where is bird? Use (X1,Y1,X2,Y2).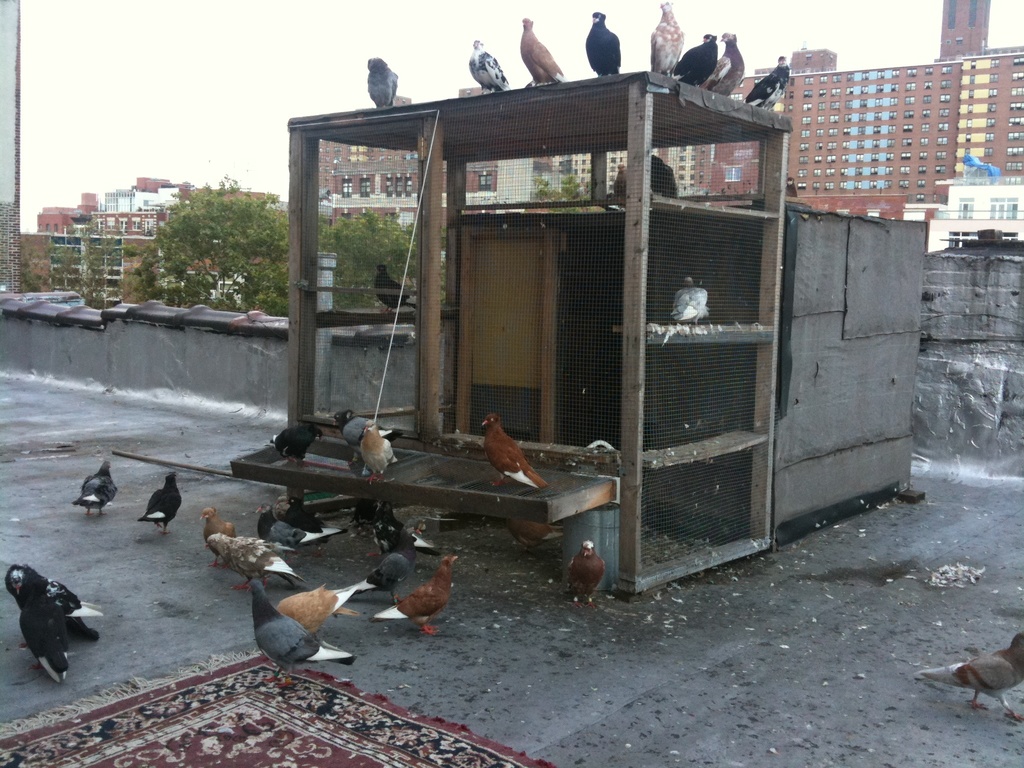
(274,581,379,642).
